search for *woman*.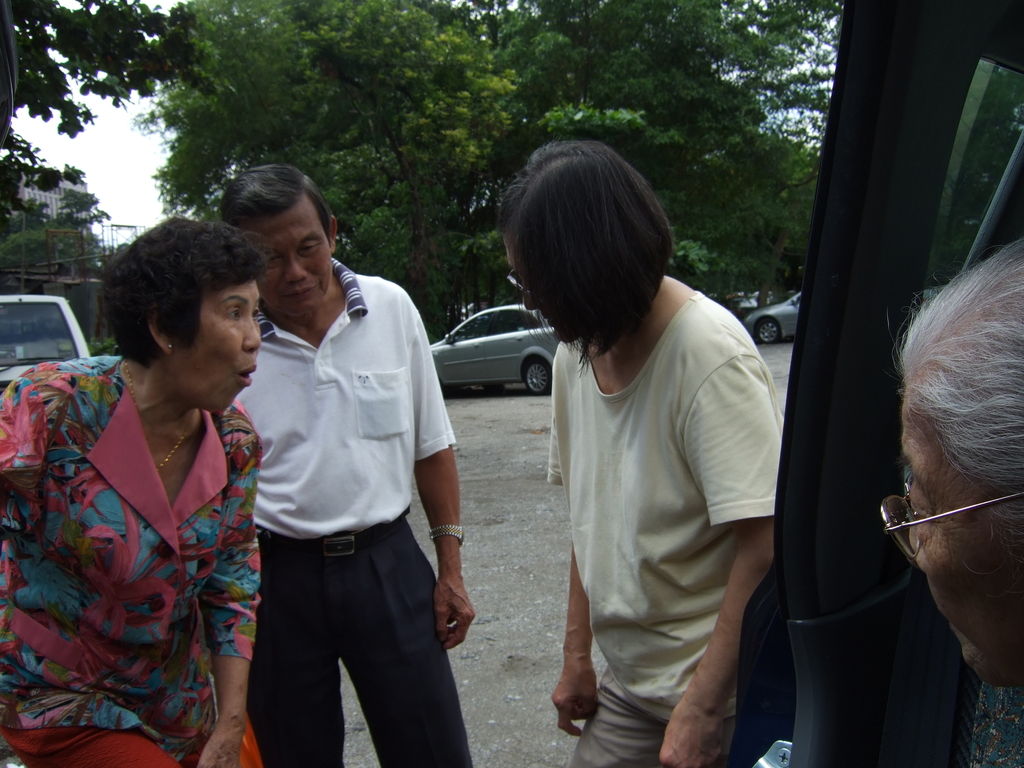
Found at <box>483,141,785,767</box>.
